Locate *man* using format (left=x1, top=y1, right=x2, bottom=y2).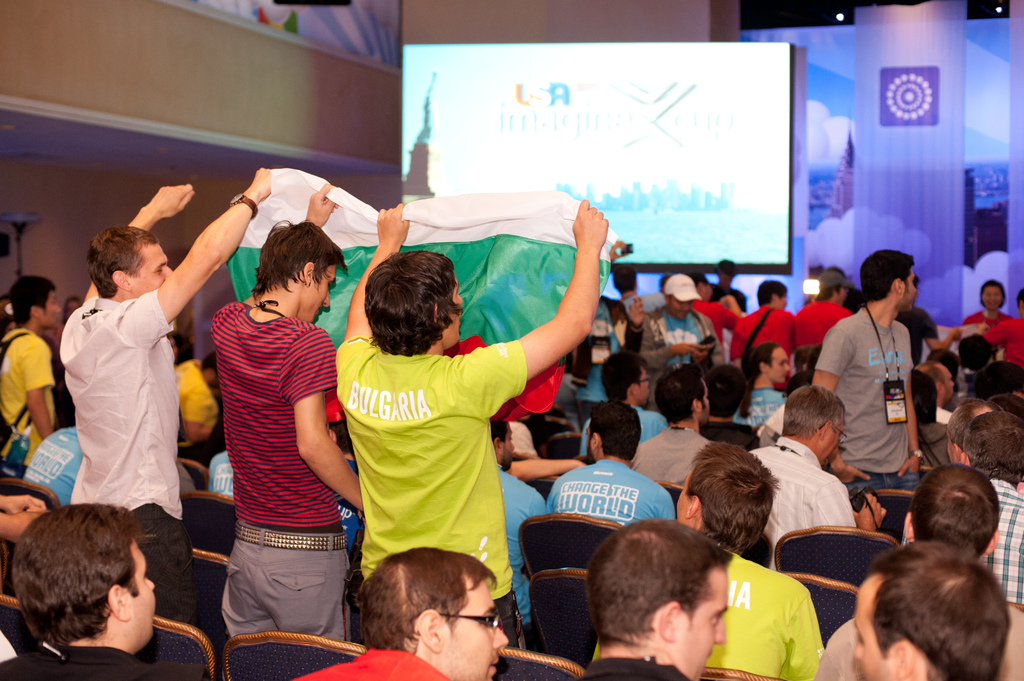
(left=819, top=463, right=1023, bottom=680).
